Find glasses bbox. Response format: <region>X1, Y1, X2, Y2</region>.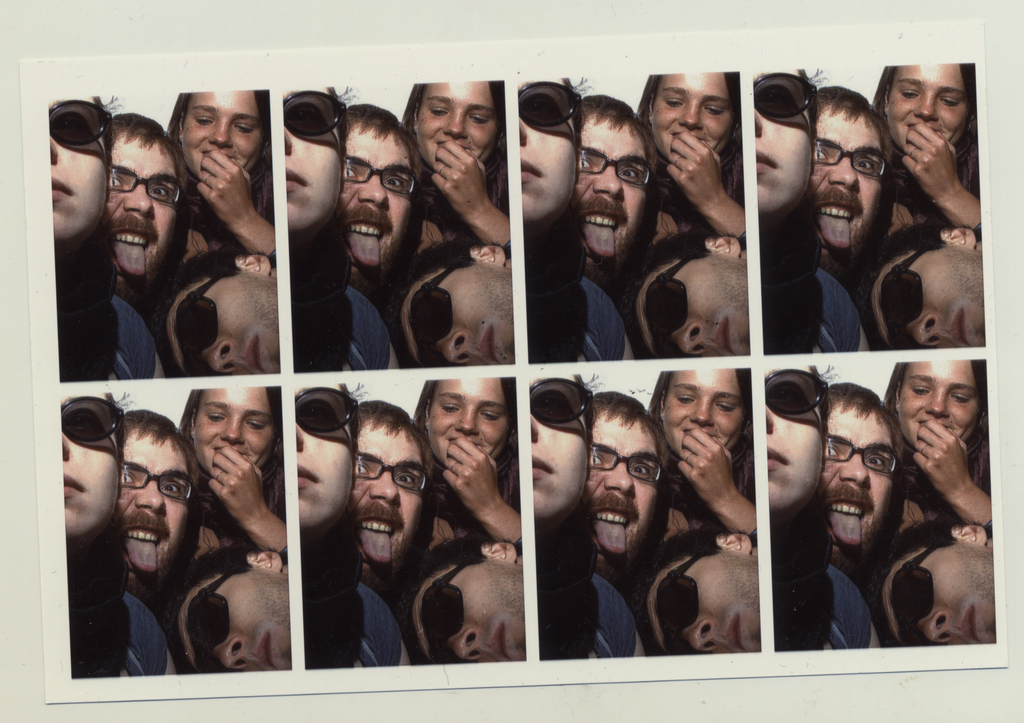
<region>279, 86, 348, 144</region>.
